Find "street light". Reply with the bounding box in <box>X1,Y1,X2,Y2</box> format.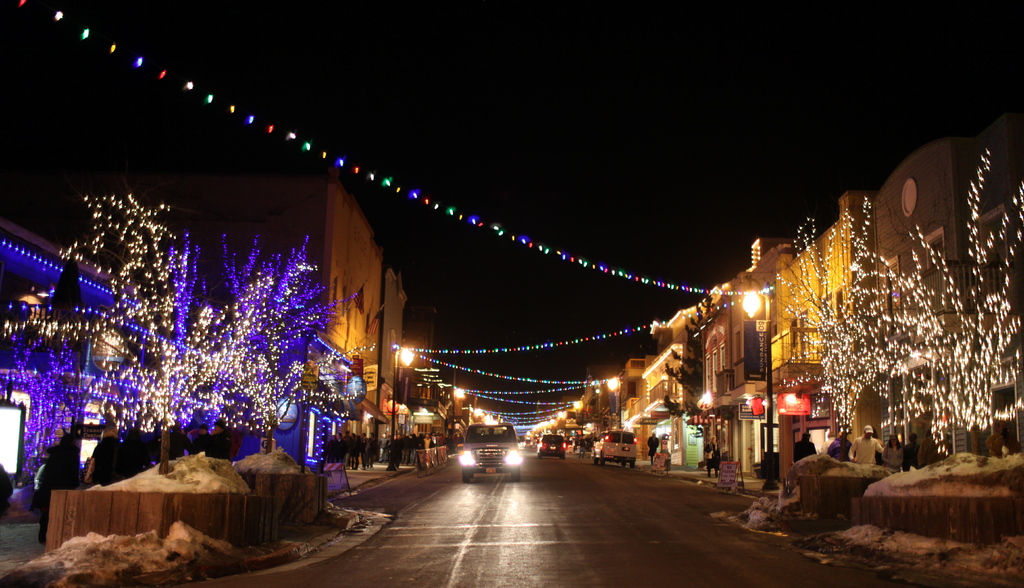
<box>450,388,468,428</box>.
